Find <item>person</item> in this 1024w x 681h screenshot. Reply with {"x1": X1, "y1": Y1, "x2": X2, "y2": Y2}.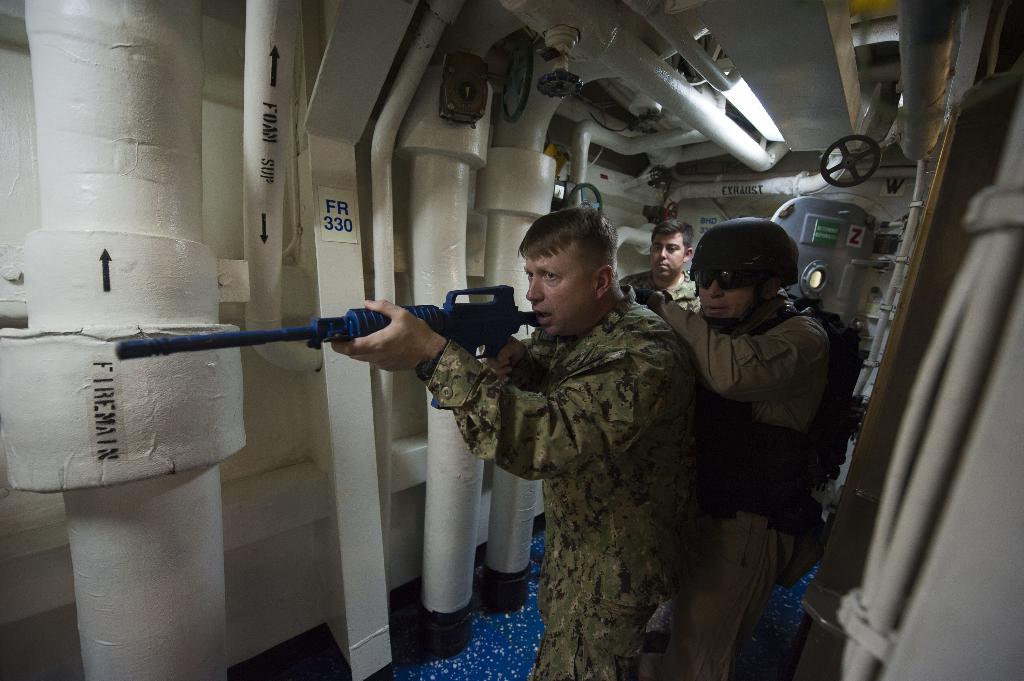
{"x1": 609, "y1": 218, "x2": 714, "y2": 373}.
